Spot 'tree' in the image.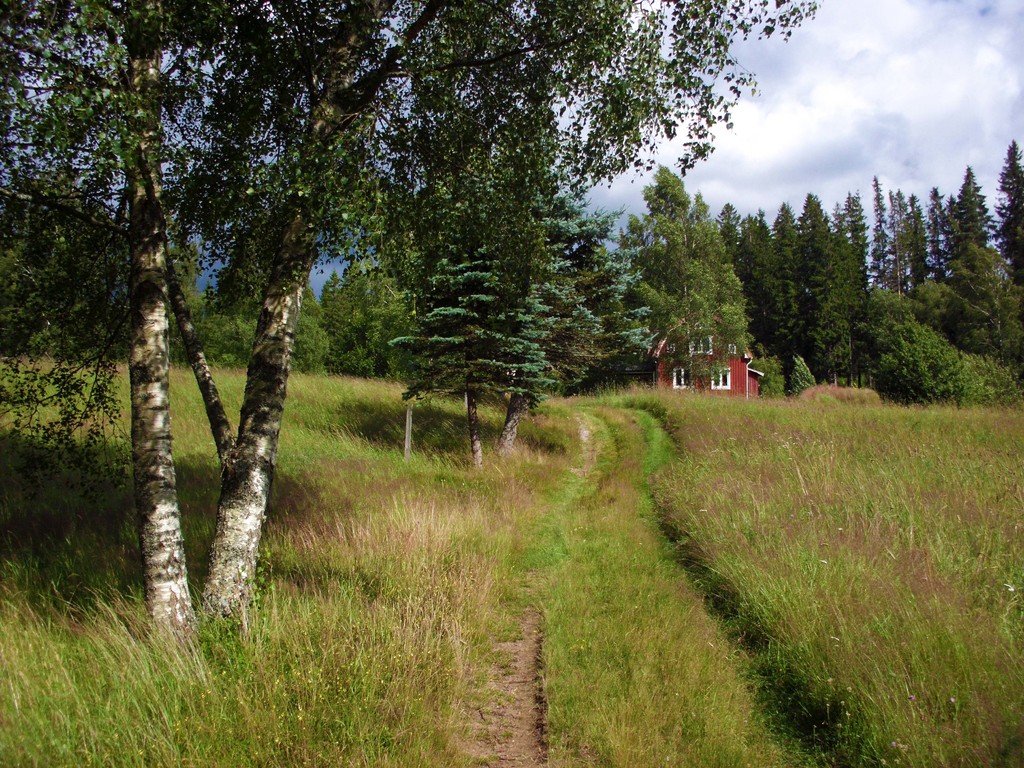
'tree' found at (842, 194, 877, 390).
